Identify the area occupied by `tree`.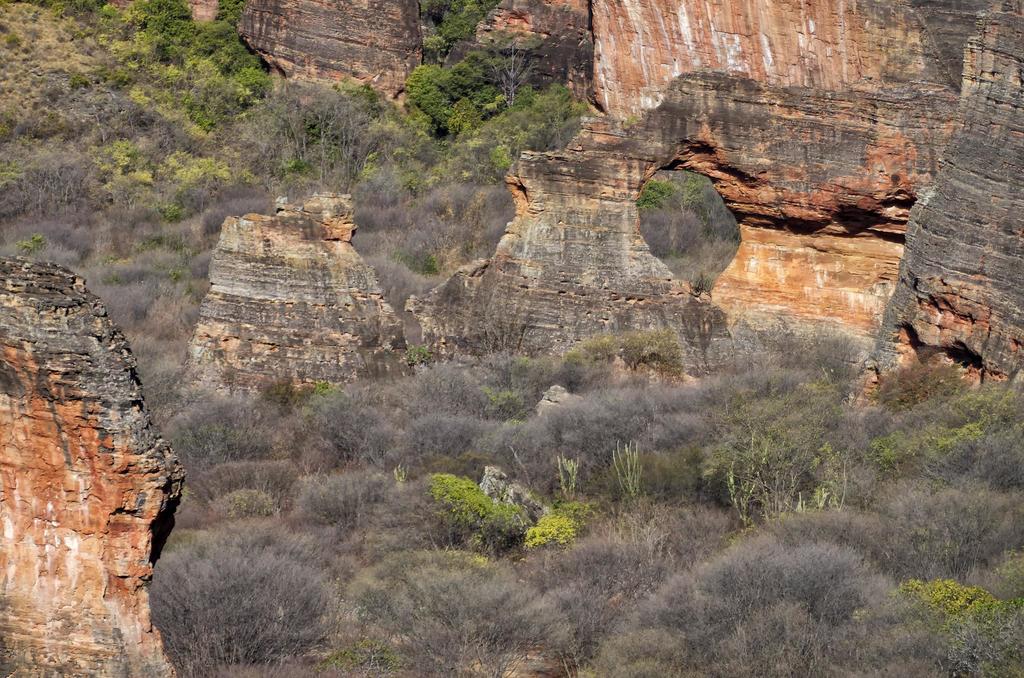
Area: pyautogui.locateOnScreen(234, 462, 394, 664).
